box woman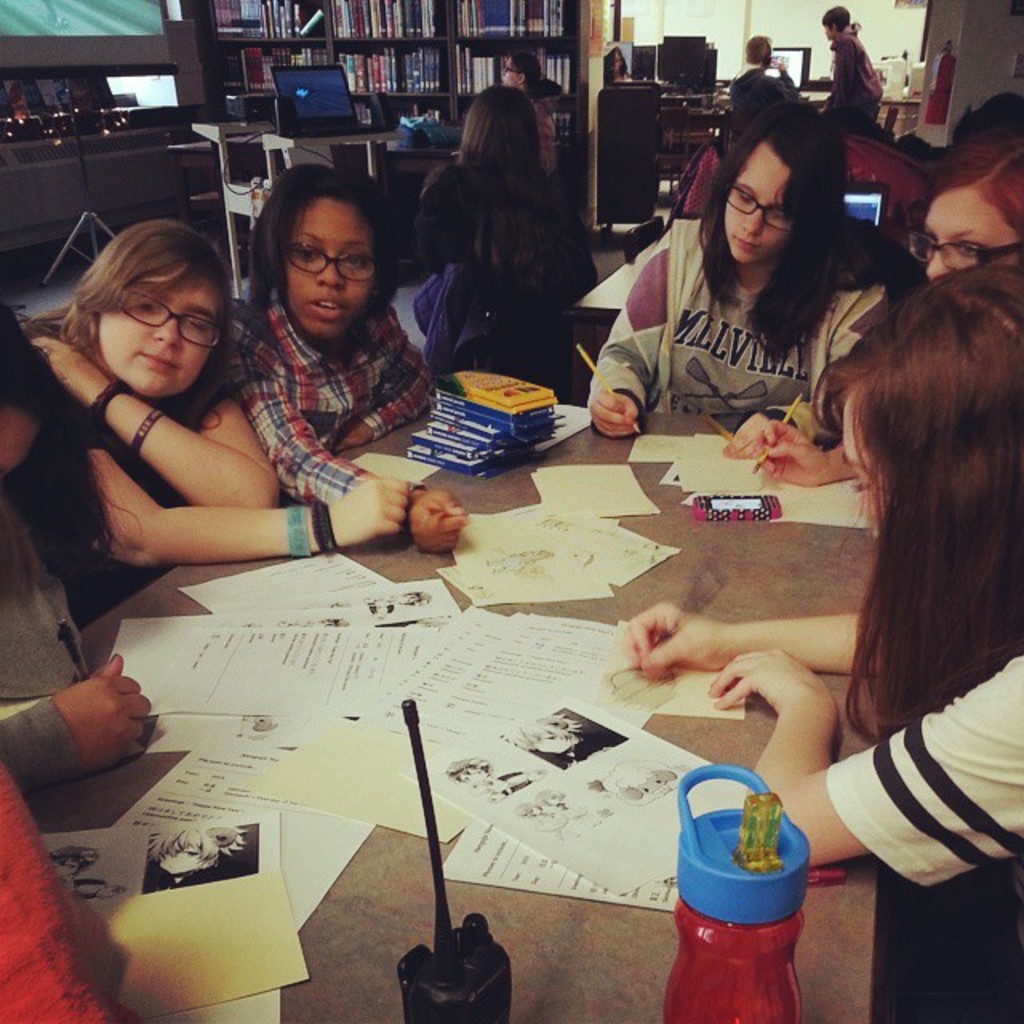
{"left": 918, "top": 102, "right": 1022, "bottom": 285}
